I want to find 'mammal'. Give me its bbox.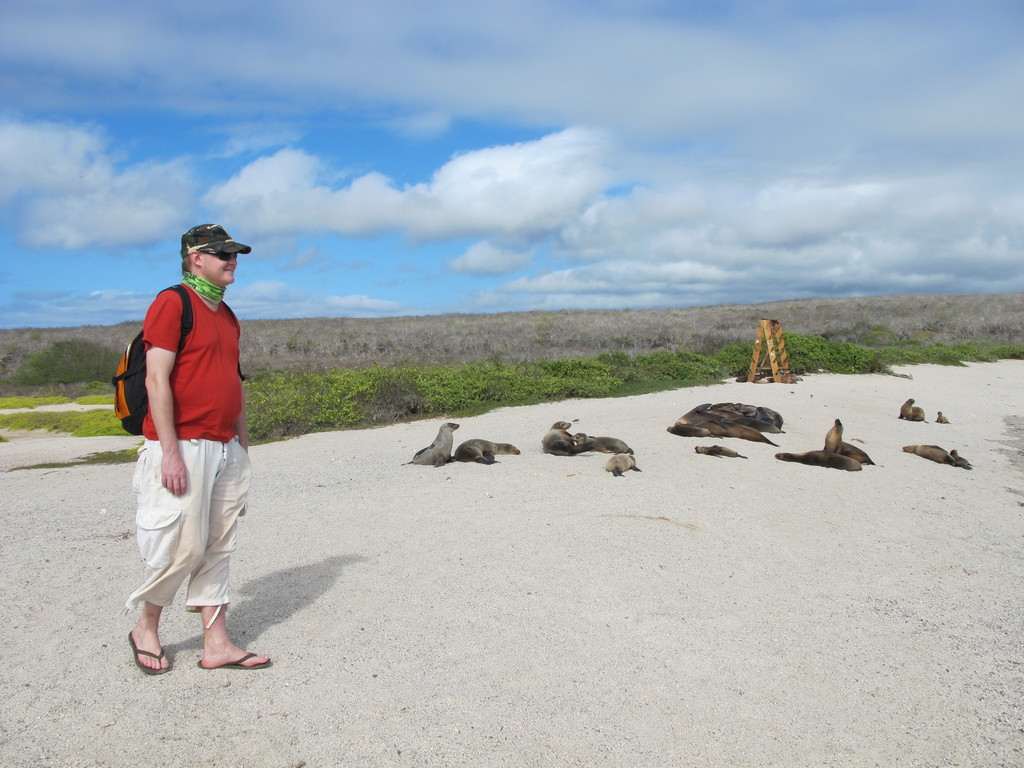
[695, 444, 746, 459].
